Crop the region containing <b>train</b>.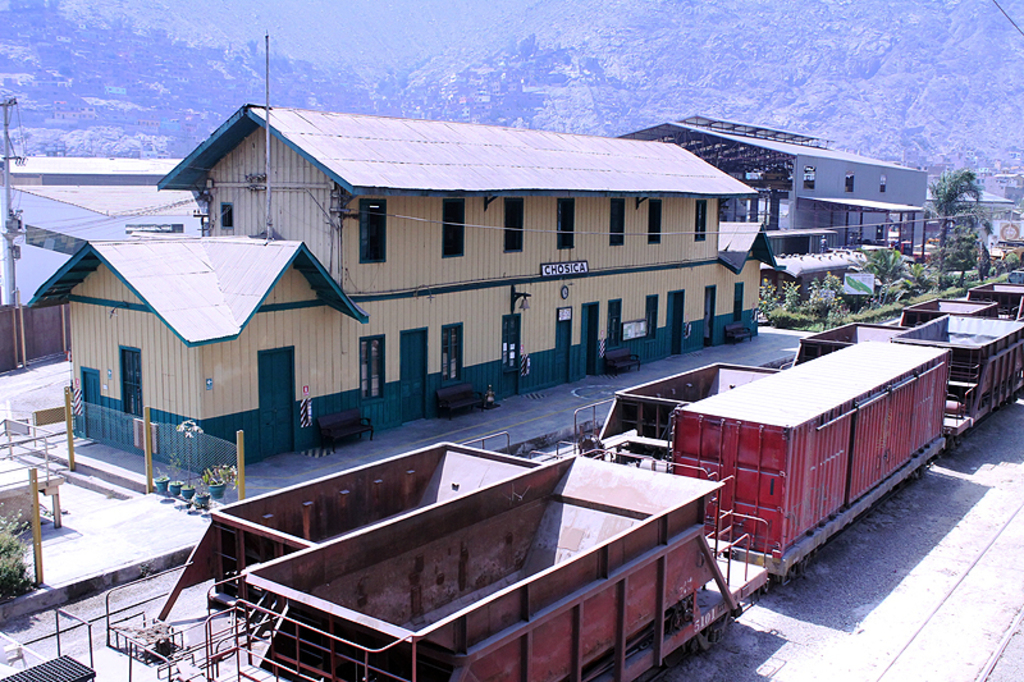
Crop region: {"left": 1, "top": 267, "right": 1019, "bottom": 681}.
